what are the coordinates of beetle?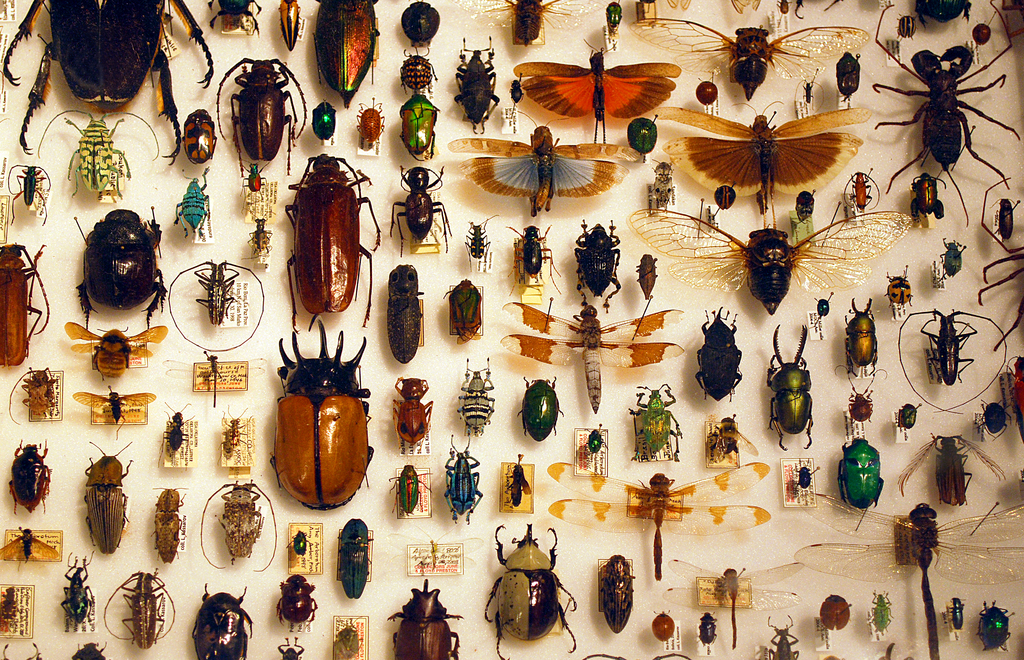
l=648, t=95, r=875, b=200.
